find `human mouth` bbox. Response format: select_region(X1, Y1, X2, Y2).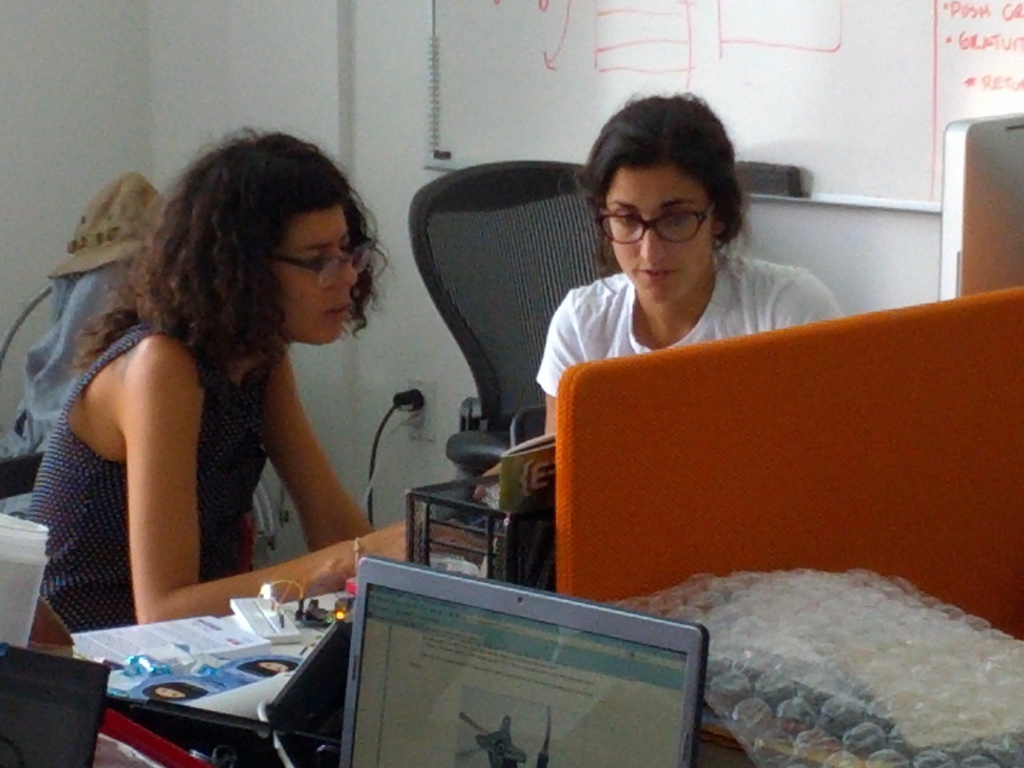
select_region(637, 270, 668, 275).
